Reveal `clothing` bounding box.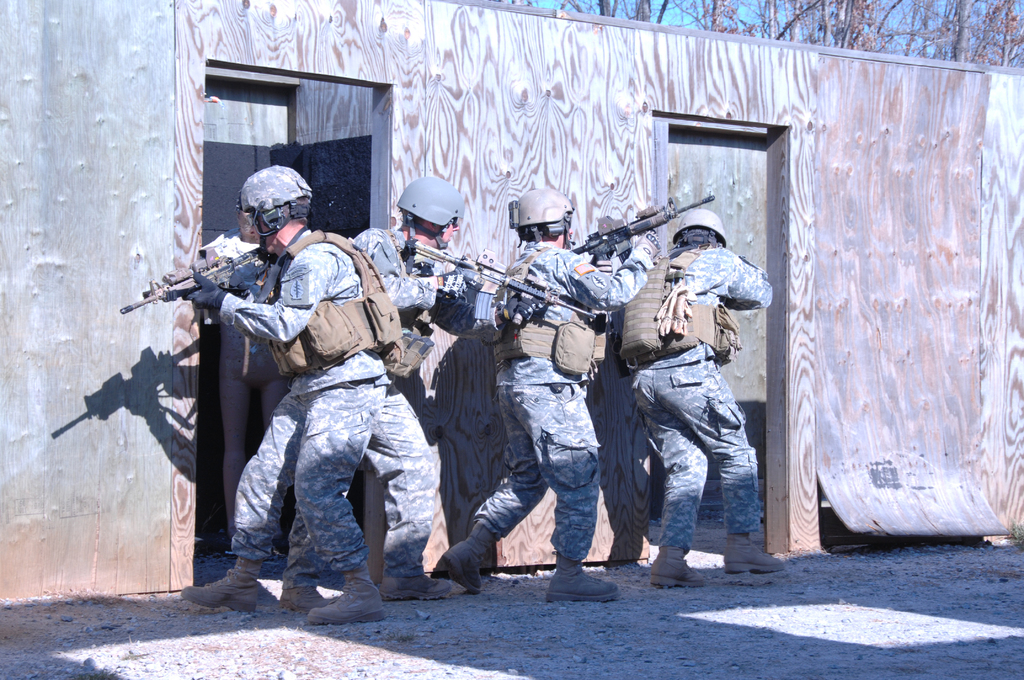
Revealed: x1=630, y1=245, x2=775, y2=545.
